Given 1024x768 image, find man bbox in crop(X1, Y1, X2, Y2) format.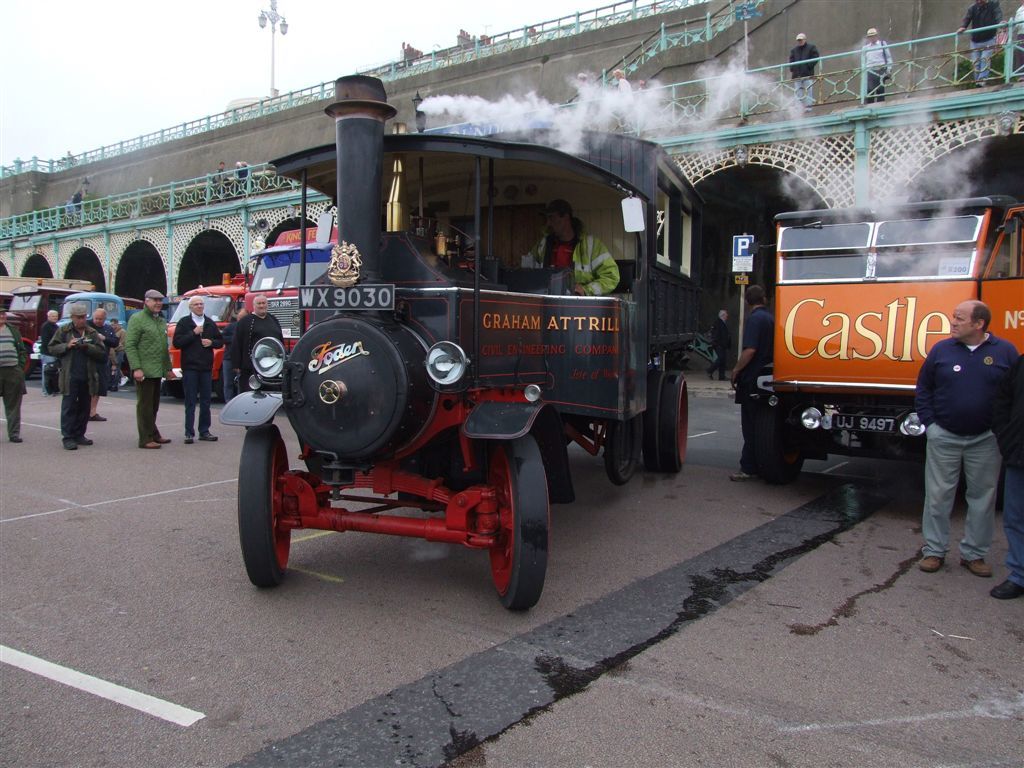
crop(911, 277, 1018, 587).
